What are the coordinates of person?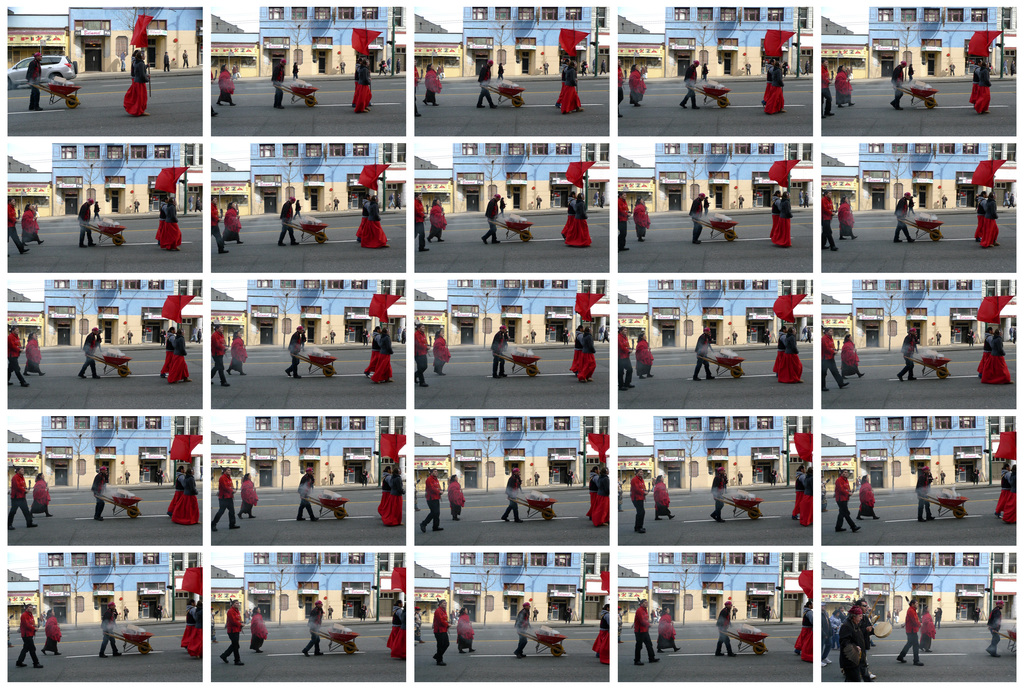
select_region(160, 322, 180, 393).
